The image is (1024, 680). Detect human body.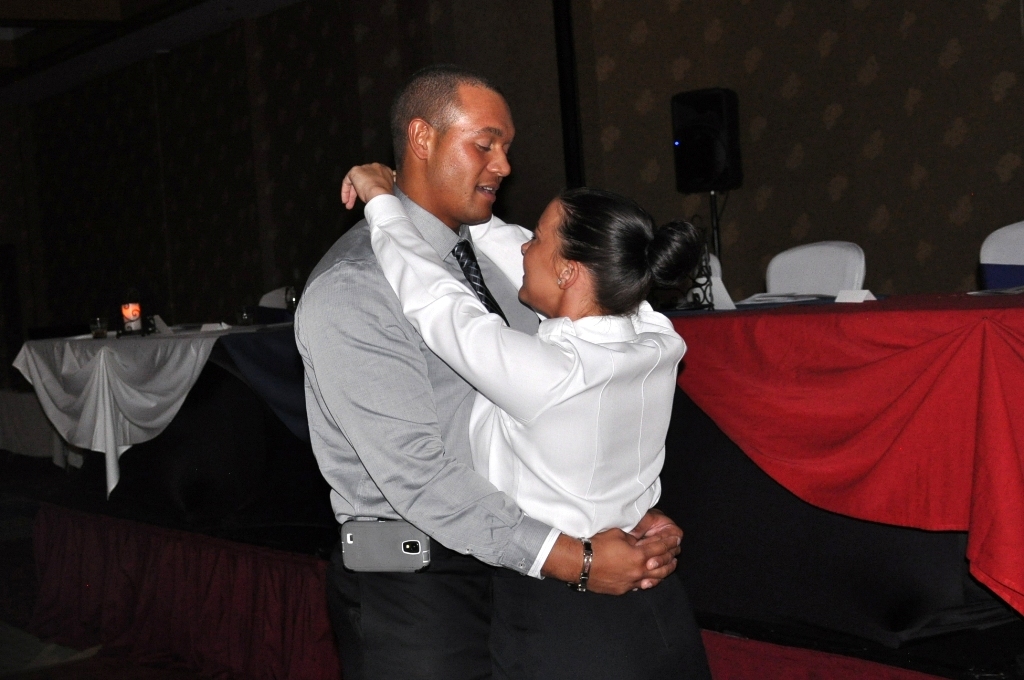
Detection: x1=339 y1=163 x2=707 y2=679.
